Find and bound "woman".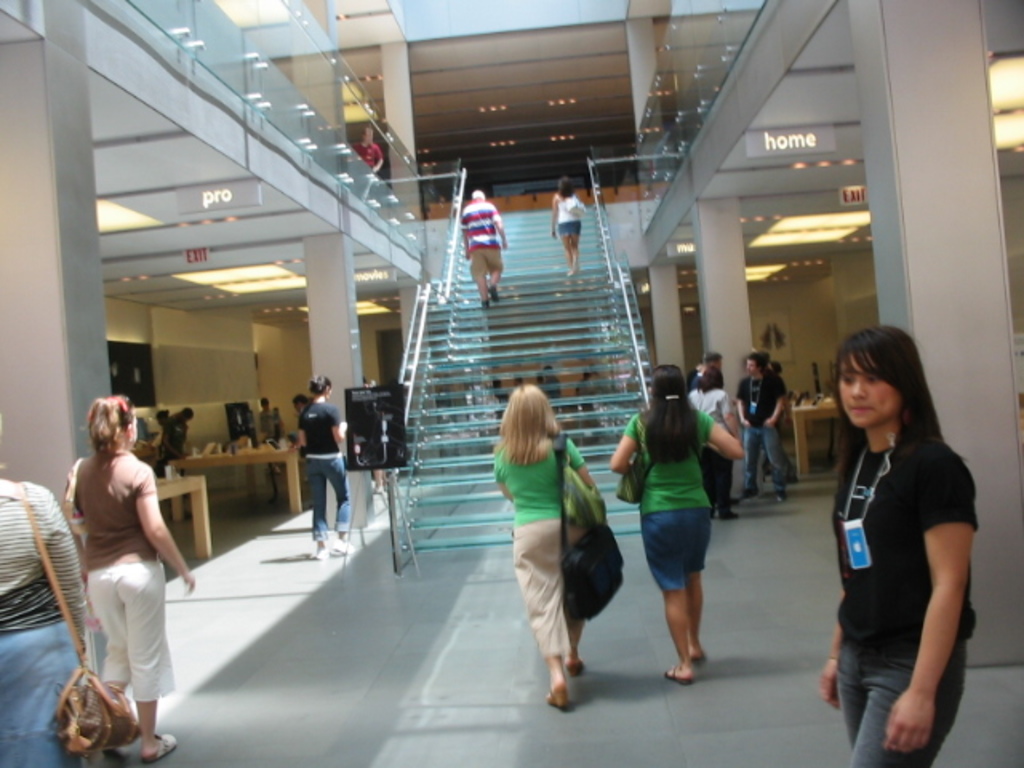
Bound: locate(610, 362, 744, 688).
